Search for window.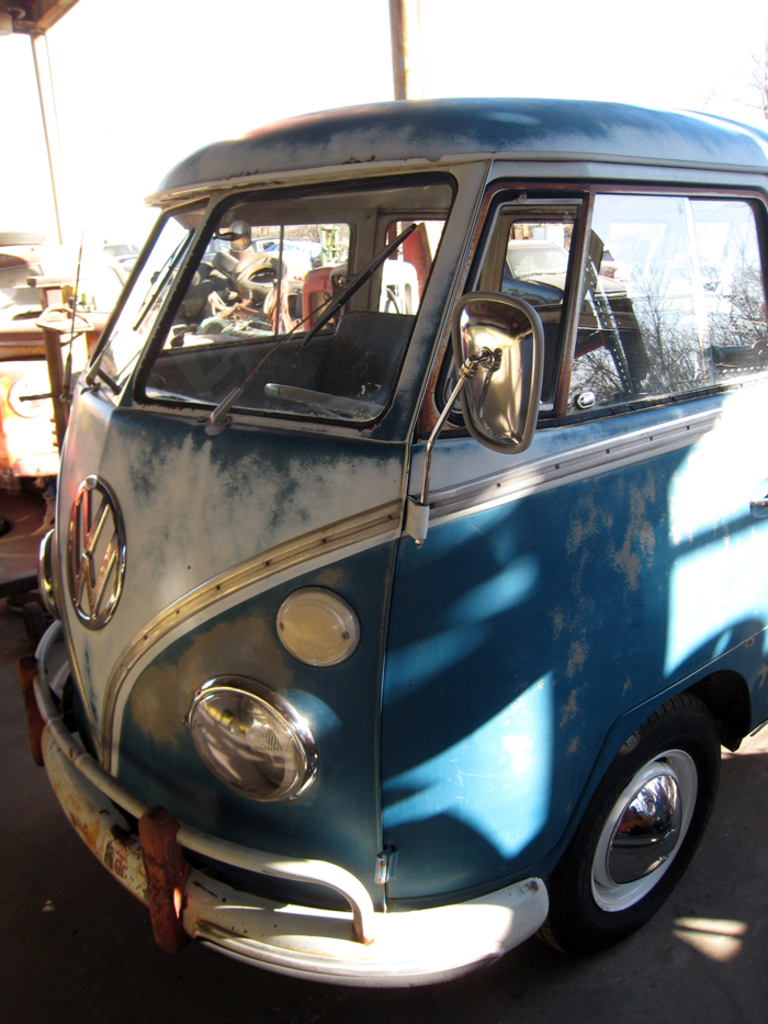
Found at bbox(569, 191, 766, 414).
